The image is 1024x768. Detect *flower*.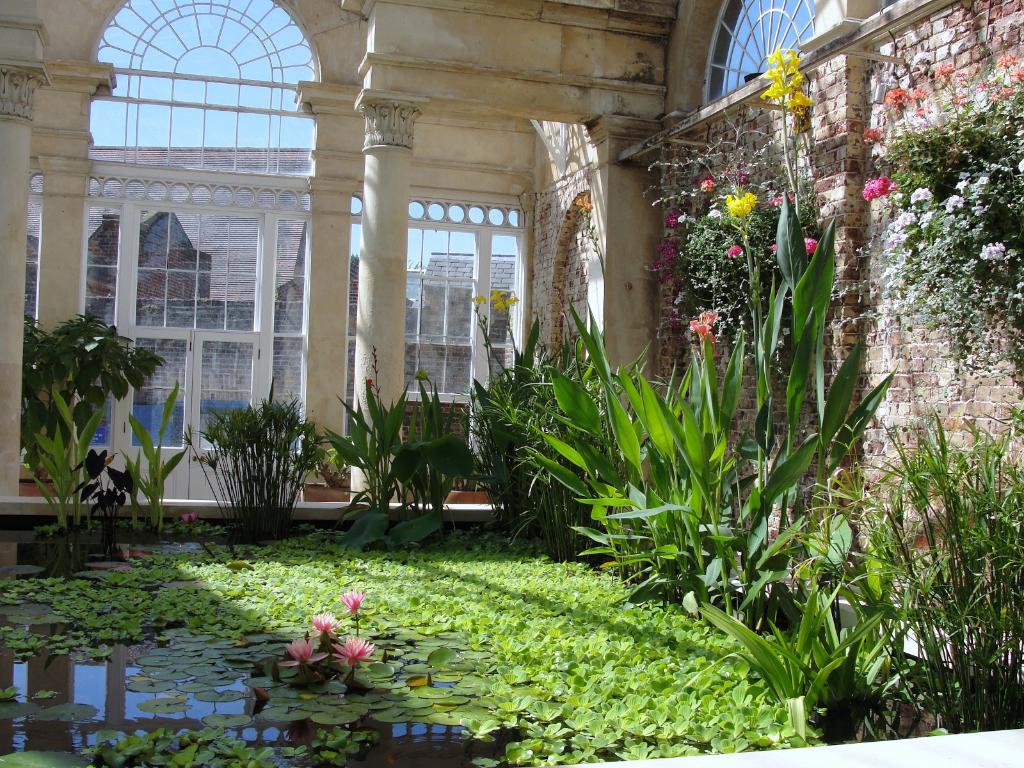
Detection: box(700, 308, 713, 321).
